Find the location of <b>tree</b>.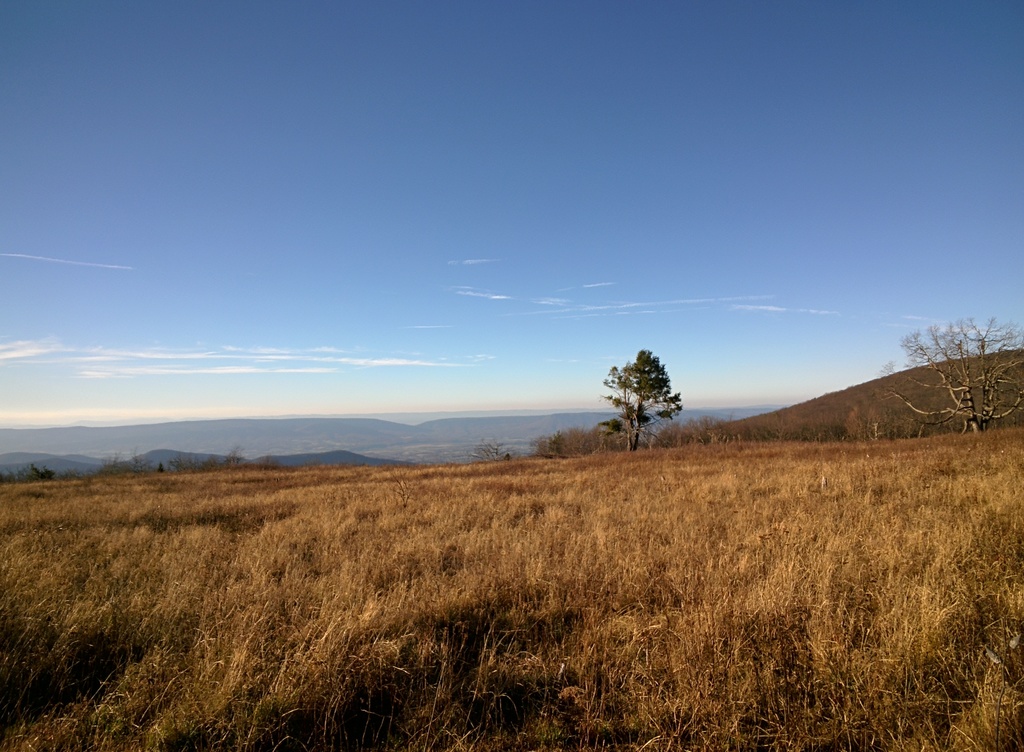
Location: l=605, t=350, r=687, b=465.
